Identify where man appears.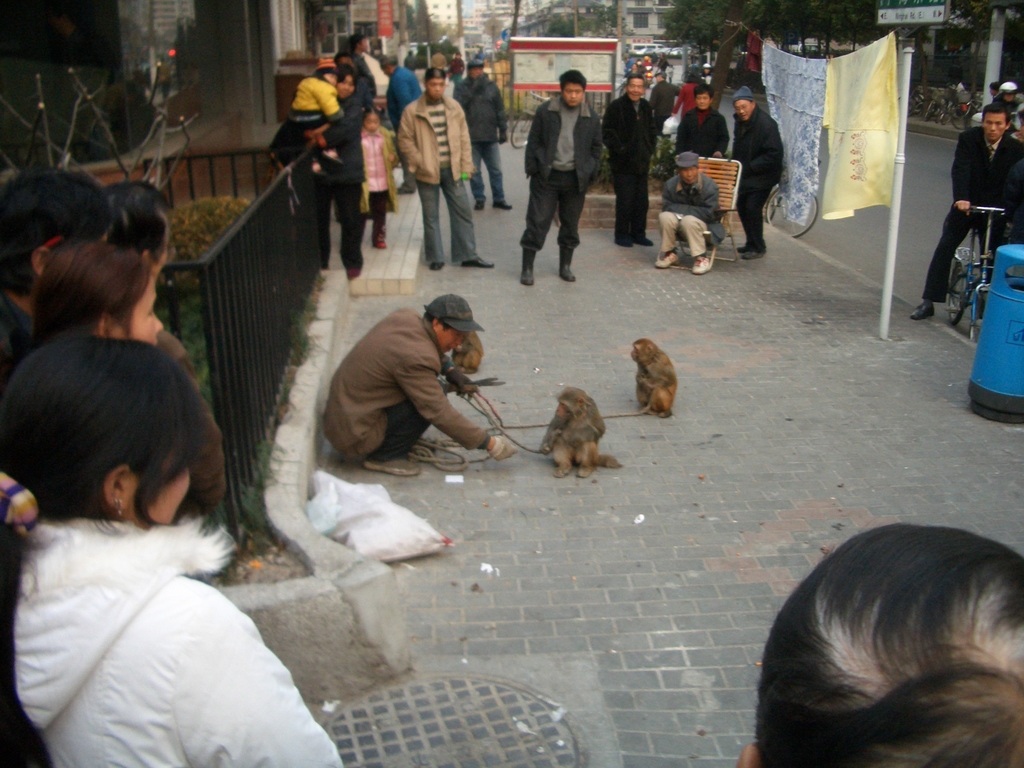
Appears at x1=455 y1=58 x2=509 y2=210.
